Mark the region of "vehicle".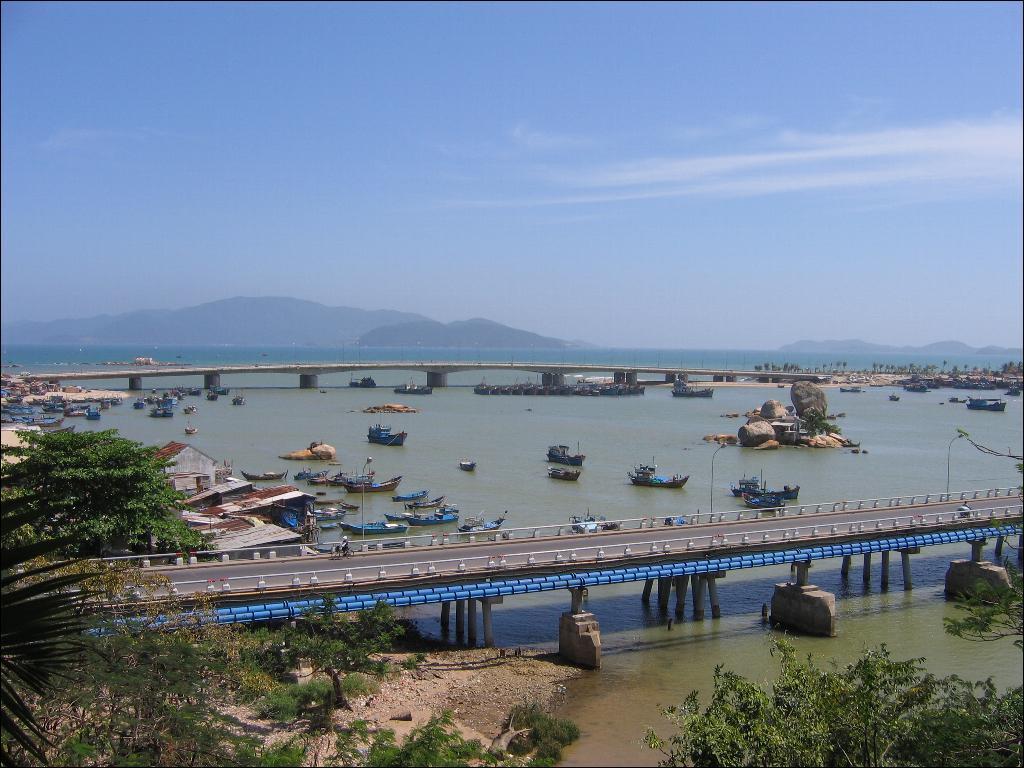
Region: [x1=363, y1=418, x2=406, y2=449].
